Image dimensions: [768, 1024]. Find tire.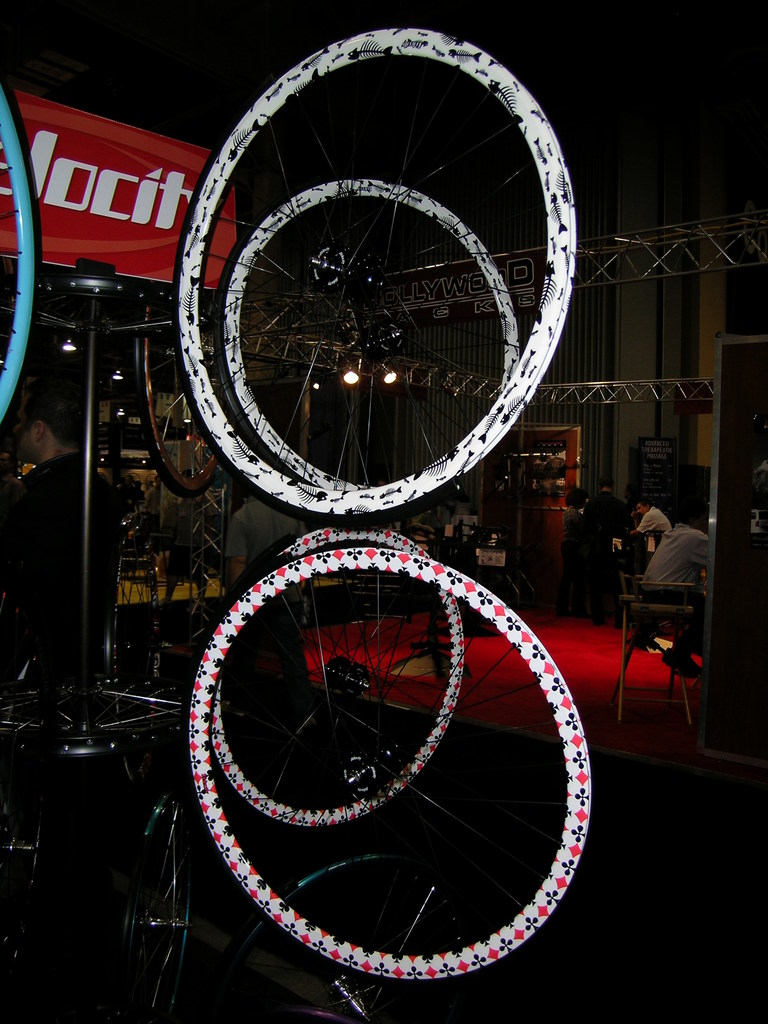
bbox=(0, 71, 41, 431).
